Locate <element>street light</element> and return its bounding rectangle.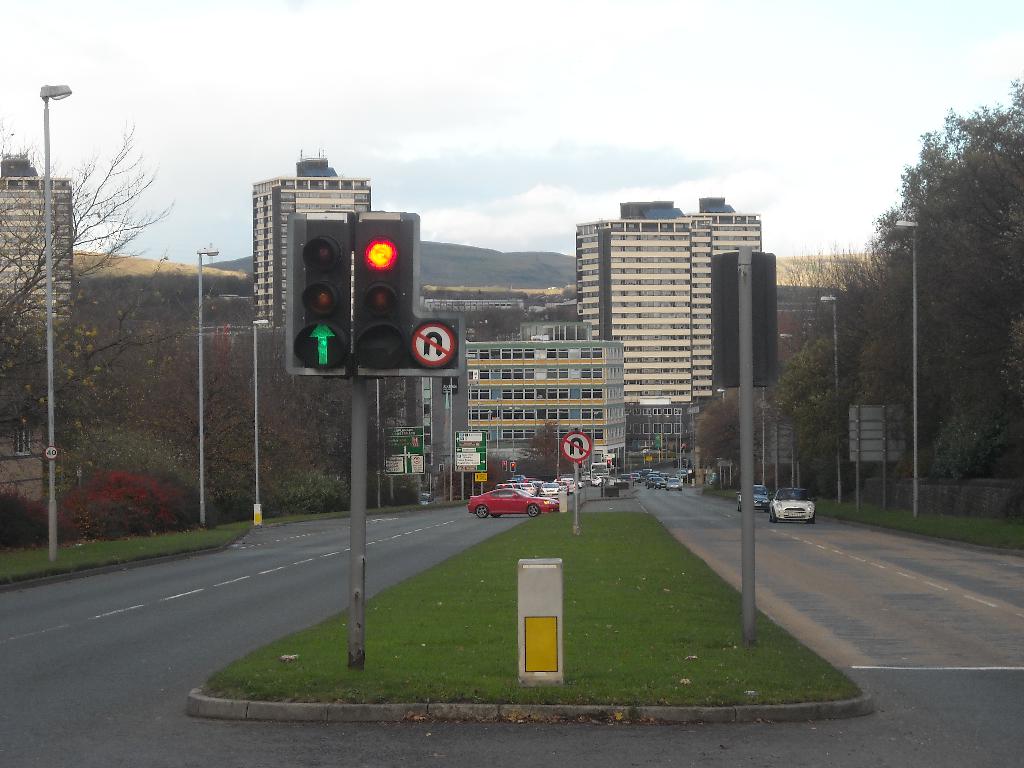
[x1=713, y1=385, x2=726, y2=410].
